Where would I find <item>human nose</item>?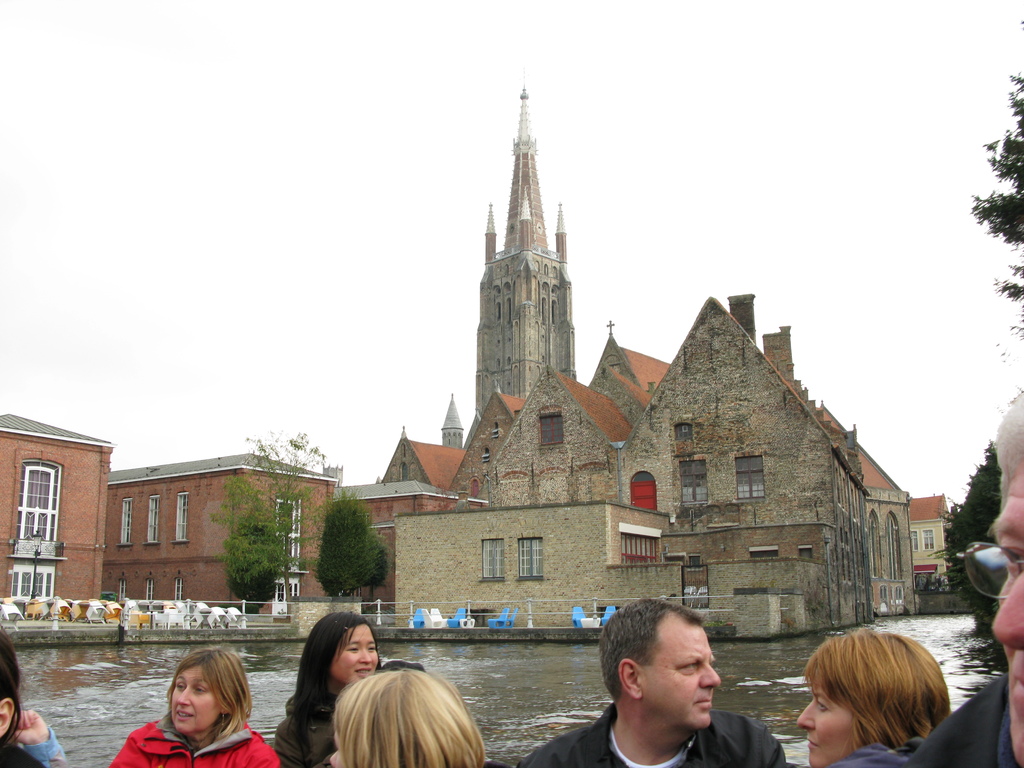
At <region>794, 693, 816, 729</region>.
